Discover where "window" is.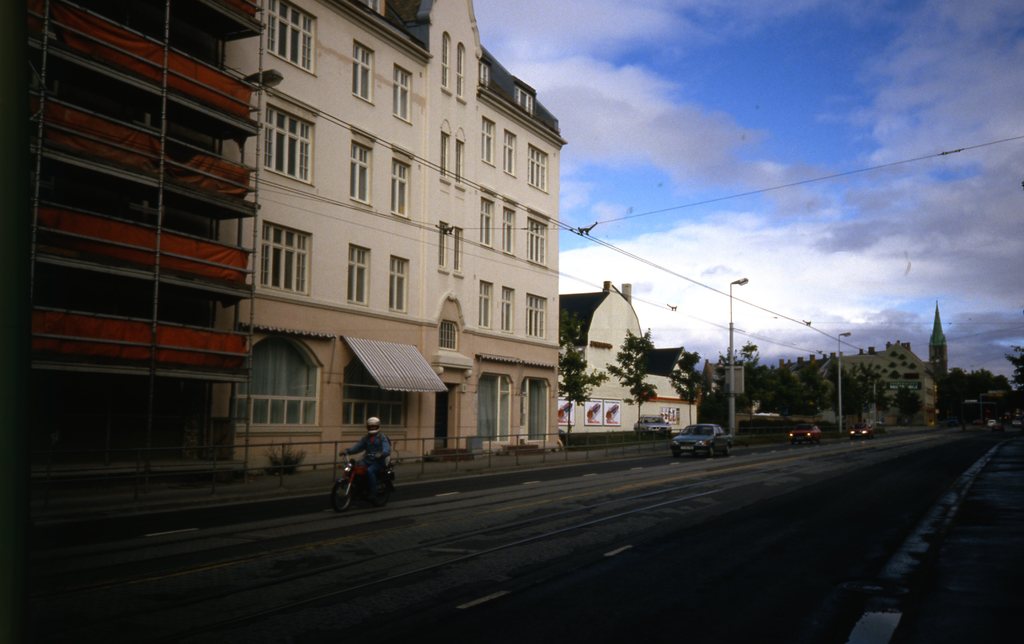
Discovered at pyautogui.locateOnScreen(457, 44, 463, 97).
